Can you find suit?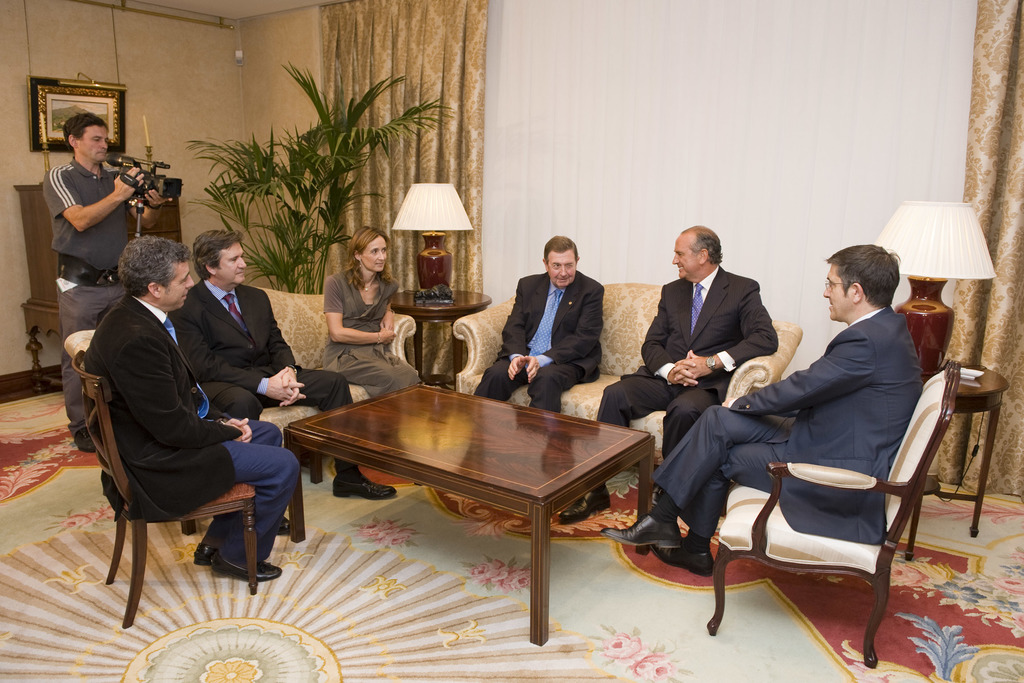
Yes, bounding box: 506 243 611 416.
